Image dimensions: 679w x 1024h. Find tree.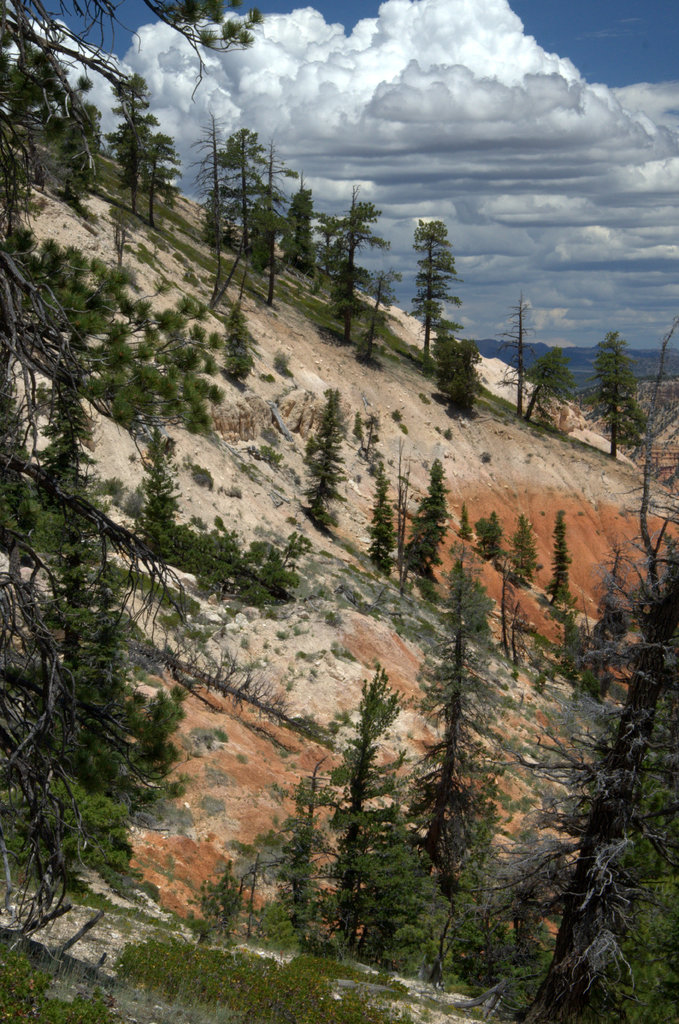
rect(541, 503, 579, 631).
